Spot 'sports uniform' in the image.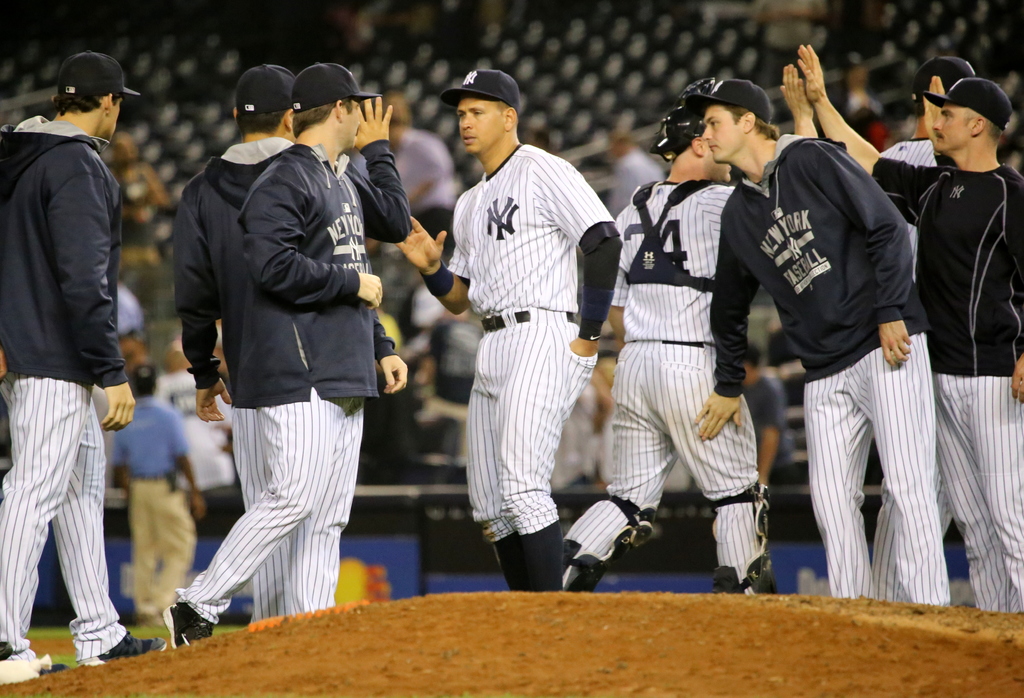
'sports uniform' found at rect(874, 76, 1023, 613).
